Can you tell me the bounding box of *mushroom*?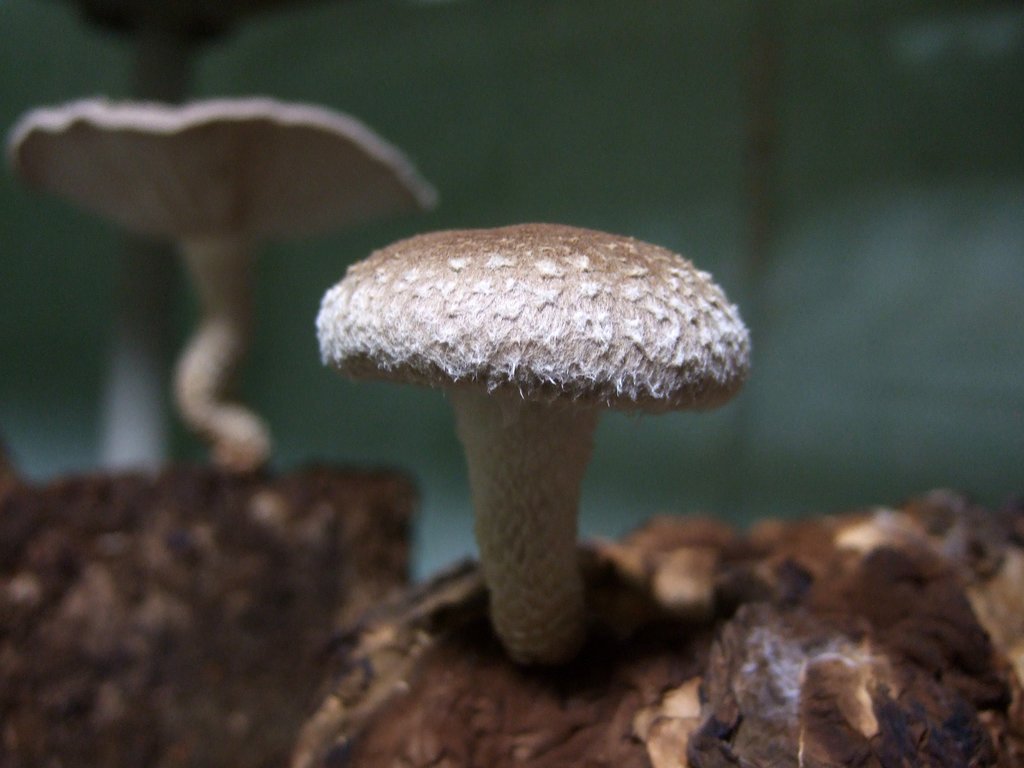
locate(305, 200, 750, 687).
